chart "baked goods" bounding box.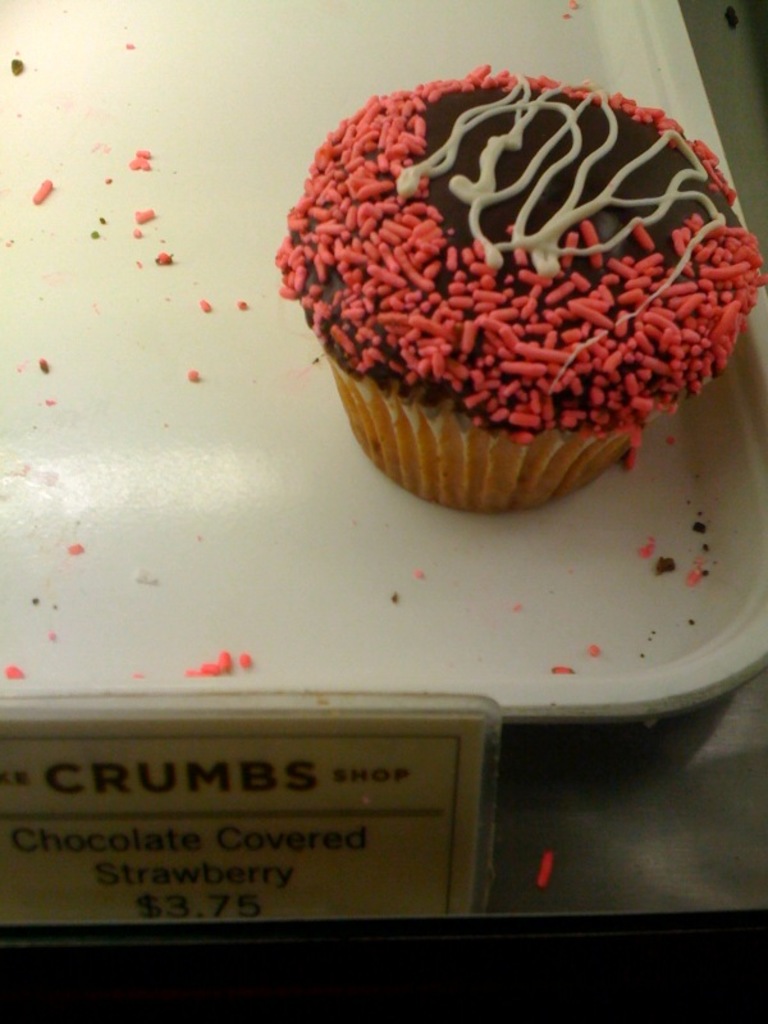
Charted: bbox(269, 68, 765, 521).
